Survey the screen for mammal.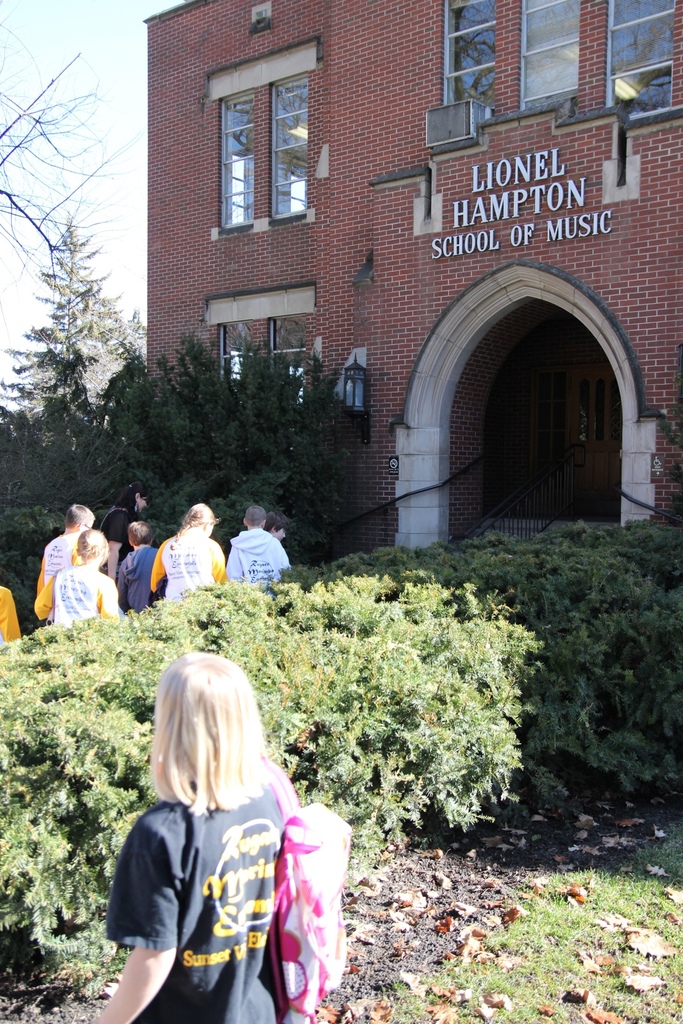
Survey found: box=[93, 650, 296, 1023].
